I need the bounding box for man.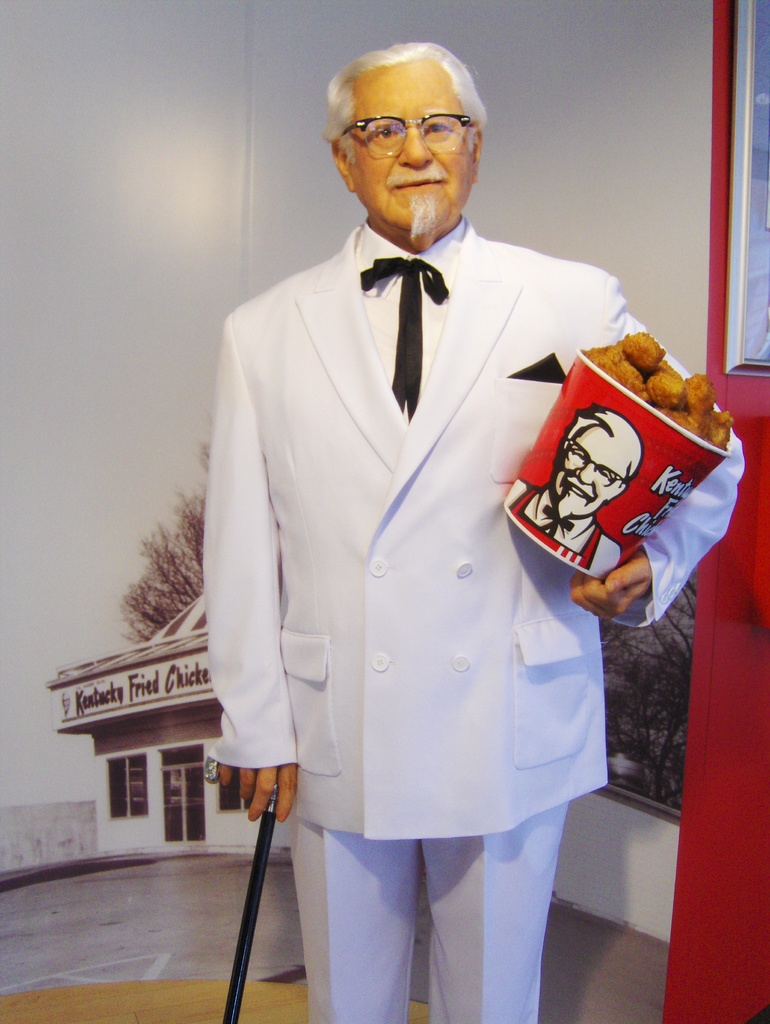
Here it is: rect(500, 406, 641, 585).
